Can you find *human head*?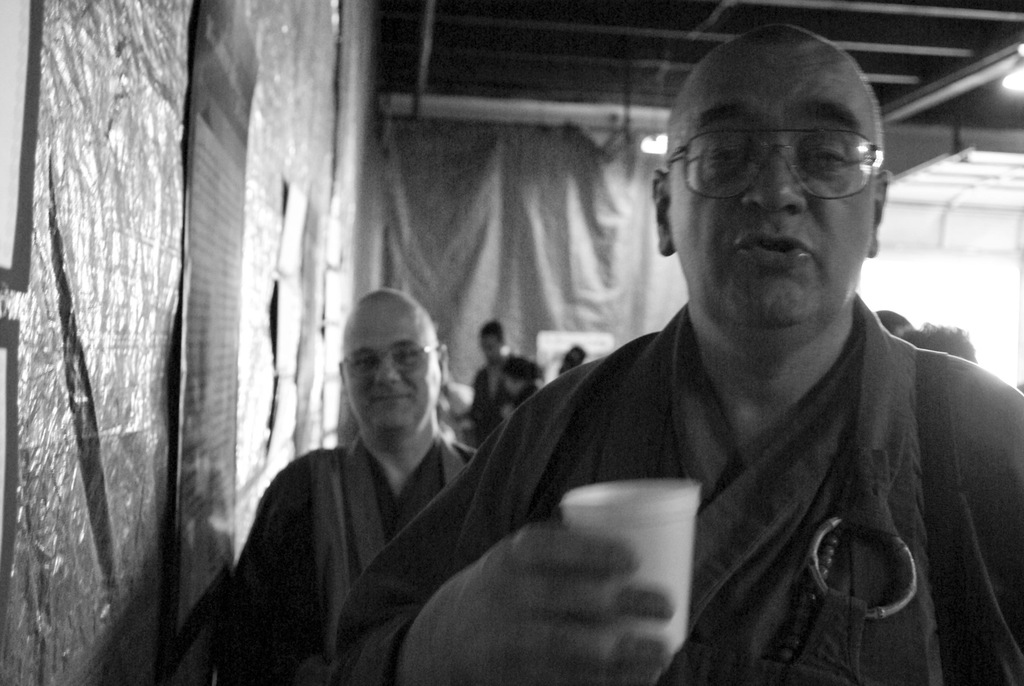
Yes, bounding box: box=[342, 285, 453, 432].
